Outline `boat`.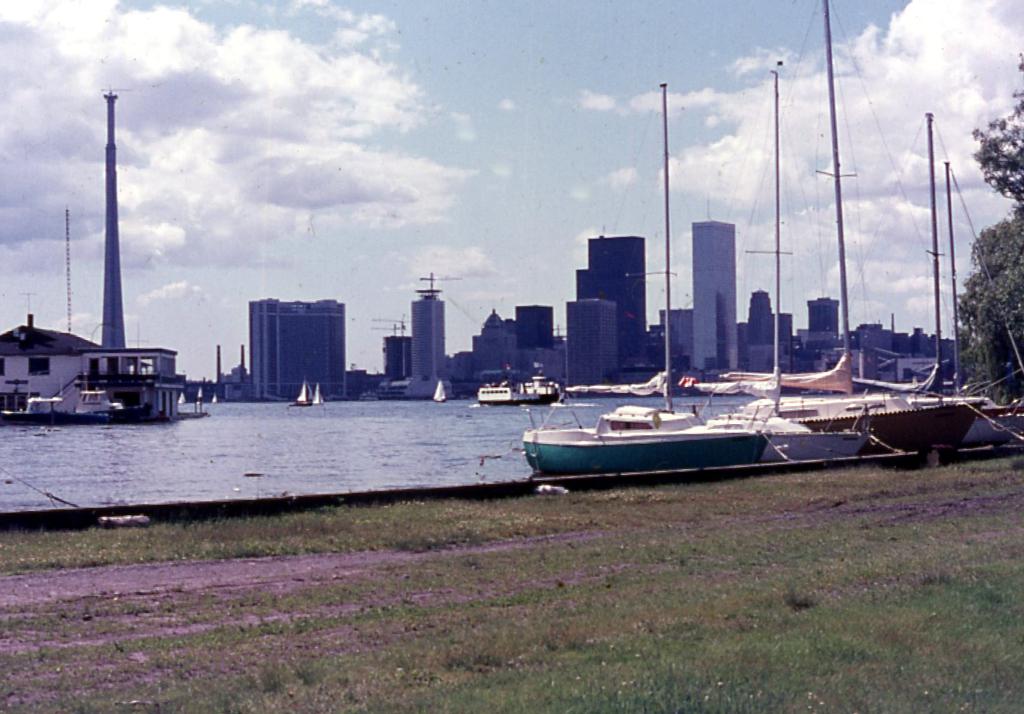
Outline: l=602, t=416, r=700, b=439.
